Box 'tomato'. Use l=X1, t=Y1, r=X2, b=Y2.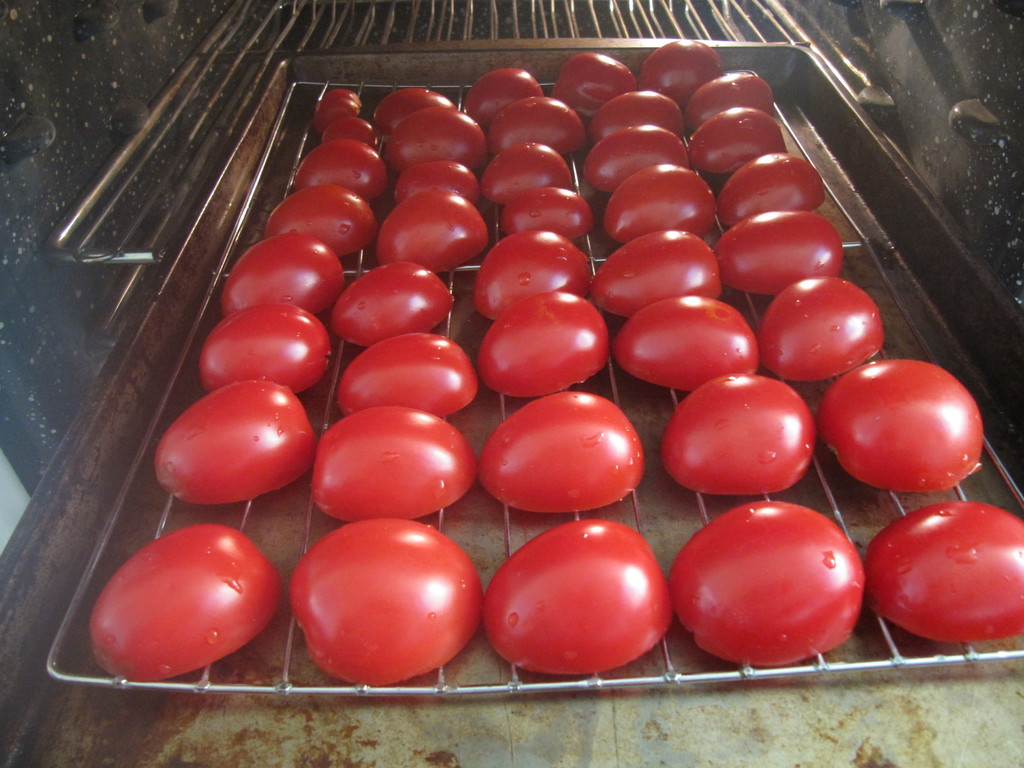
l=330, t=330, r=477, b=420.
